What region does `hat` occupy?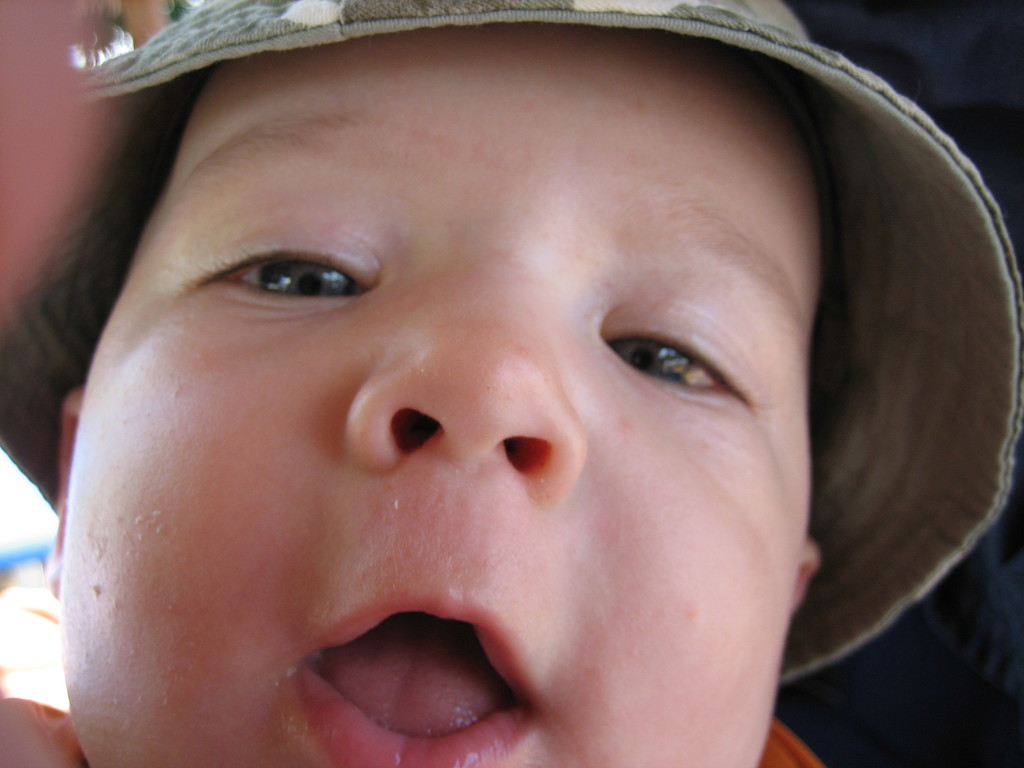
region(0, 0, 1023, 685).
